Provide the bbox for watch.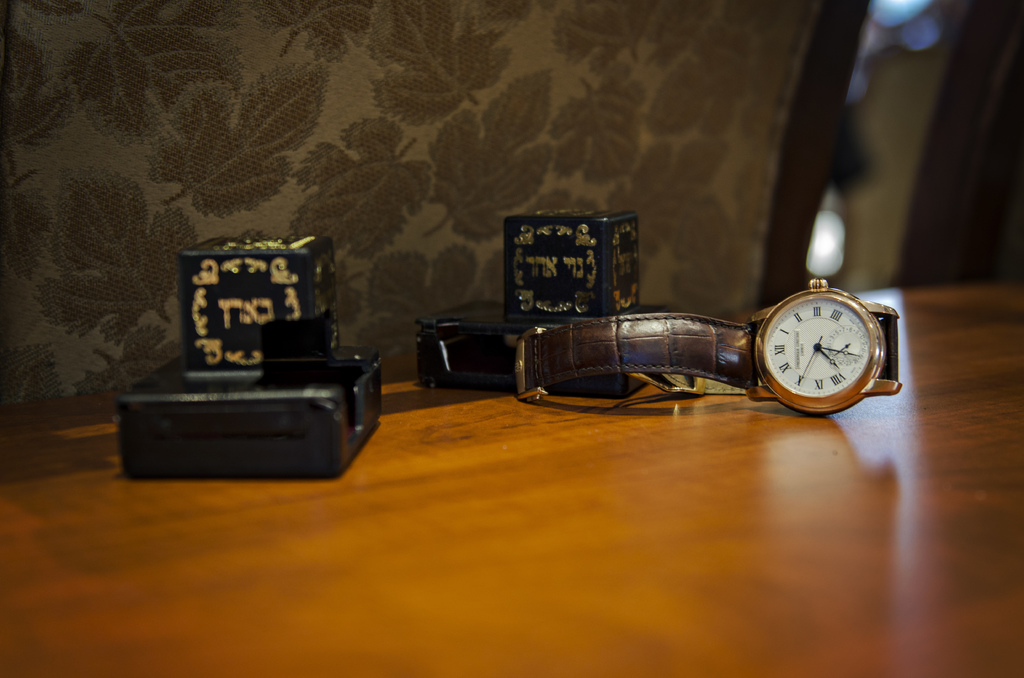
BBox(516, 278, 897, 416).
